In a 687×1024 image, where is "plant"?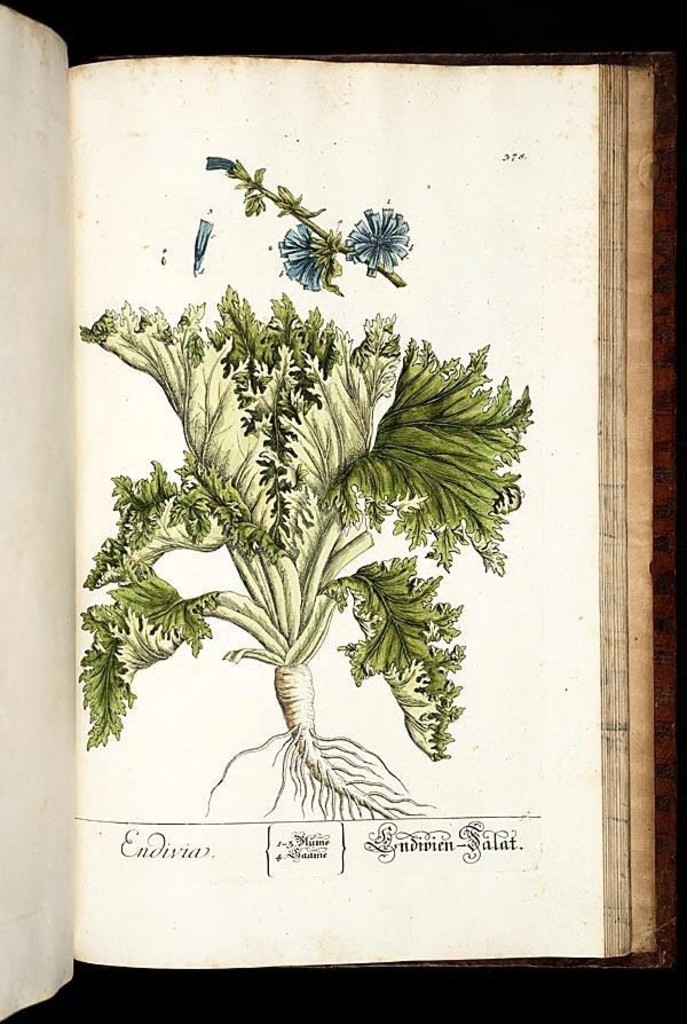
(61,263,546,834).
